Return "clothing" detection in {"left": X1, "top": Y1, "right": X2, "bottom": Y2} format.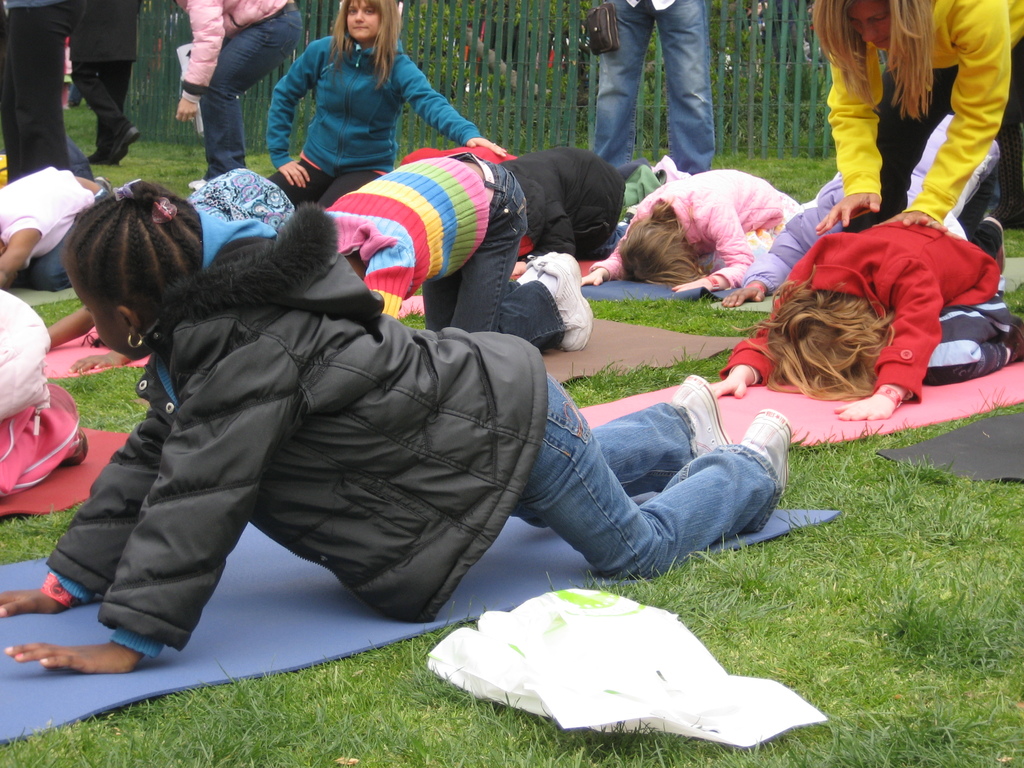
{"left": 588, "top": 0, "right": 714, "bottom": 177}.
